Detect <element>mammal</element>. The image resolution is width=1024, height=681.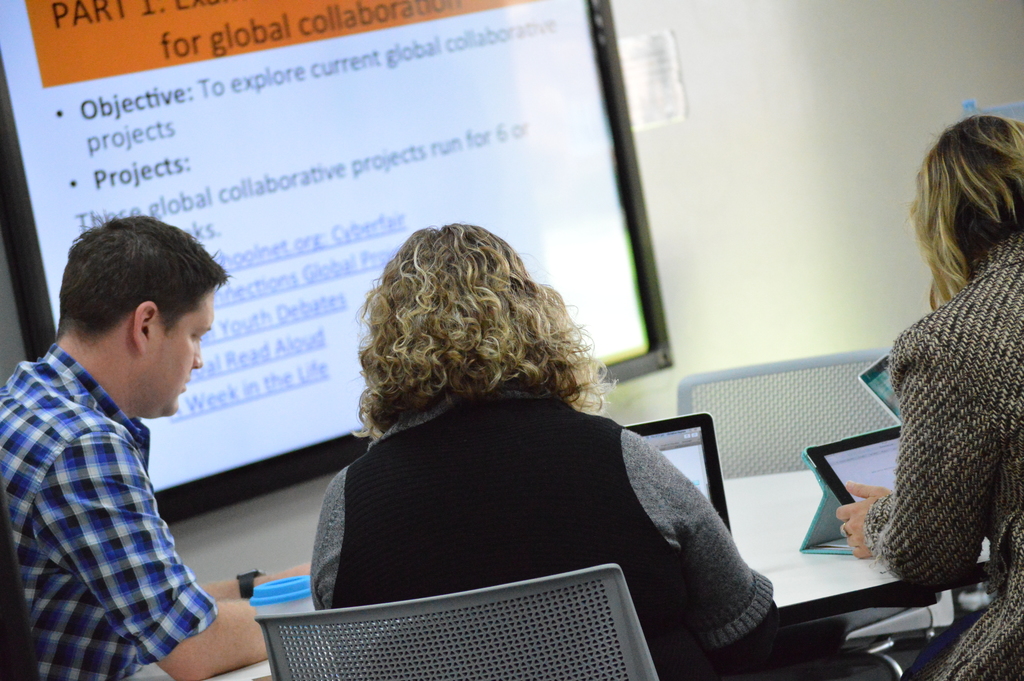
0,212,316,680.
